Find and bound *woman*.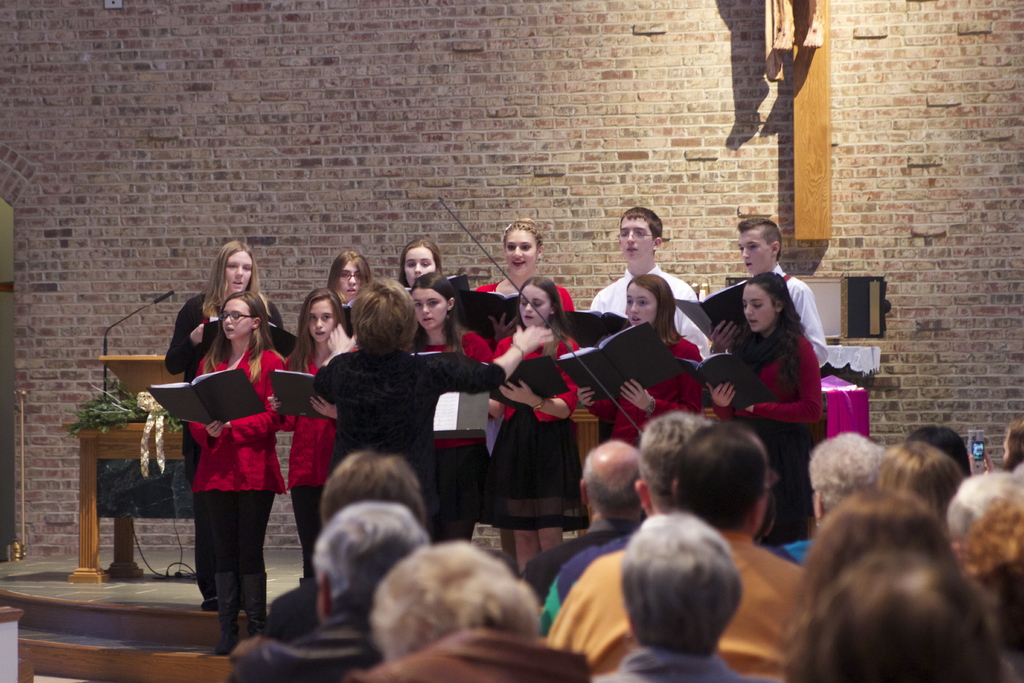
Bound: x1=155 y1=242 x2=302 y2=611.
